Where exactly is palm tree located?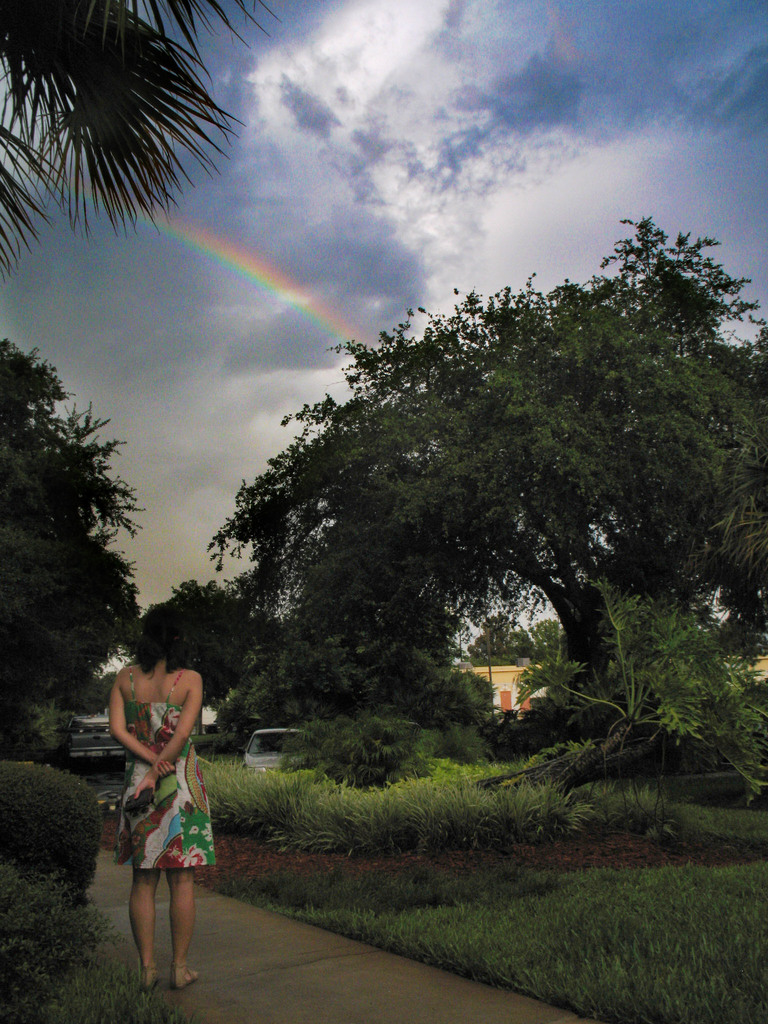
Its bounding box is detection(1, 0, 303, 329).
